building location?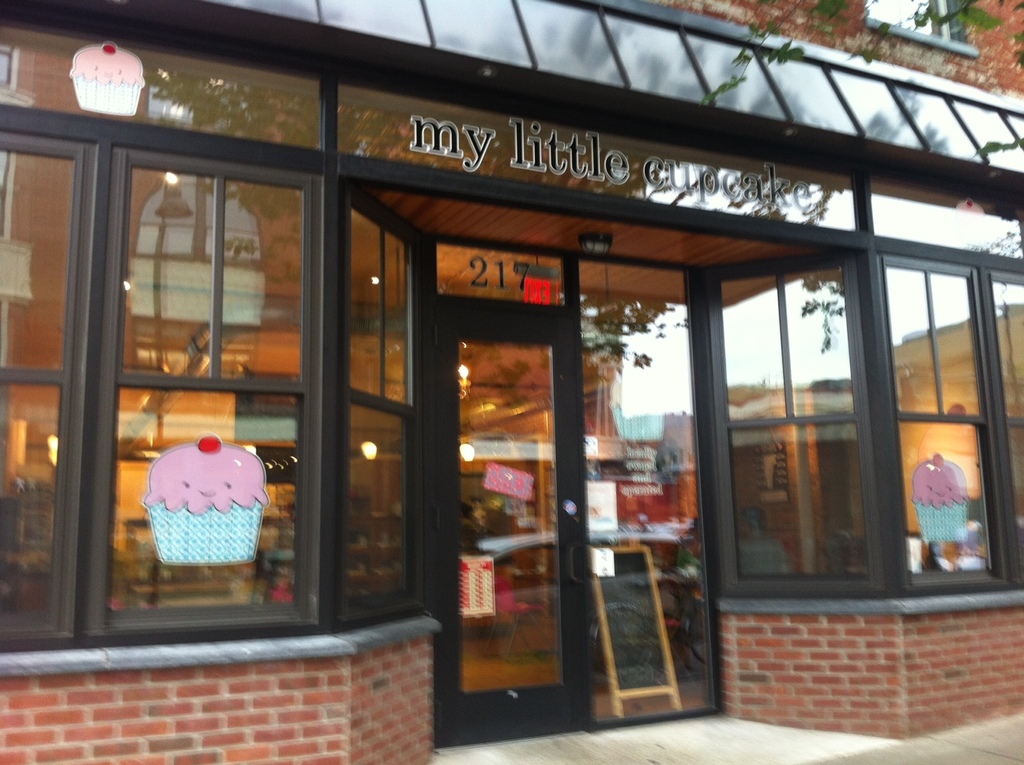
[0,0,1023,764]
